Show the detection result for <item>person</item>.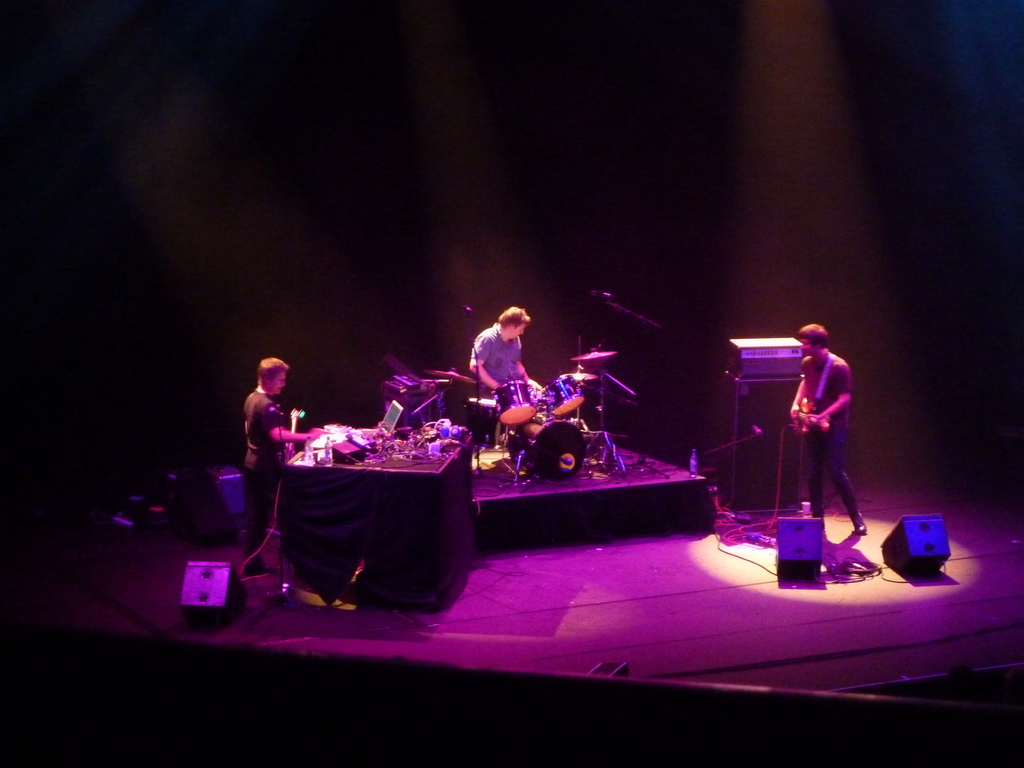
x1=239, y1=356, x2=324, y2=577.
